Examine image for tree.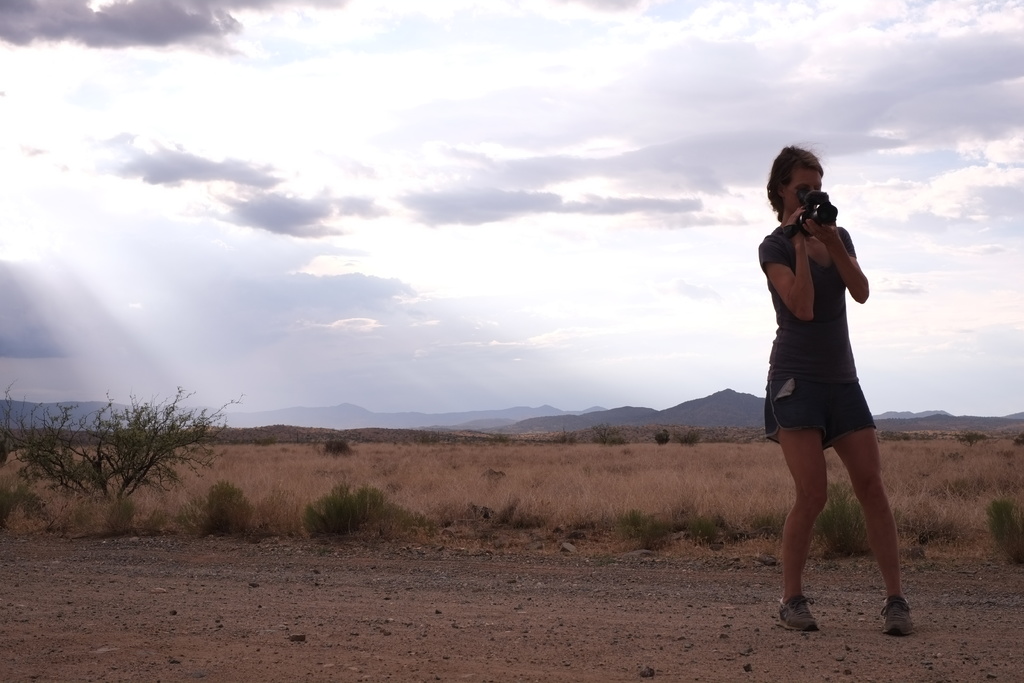
Examination result: bbox=(0, 379, 222, 513).
